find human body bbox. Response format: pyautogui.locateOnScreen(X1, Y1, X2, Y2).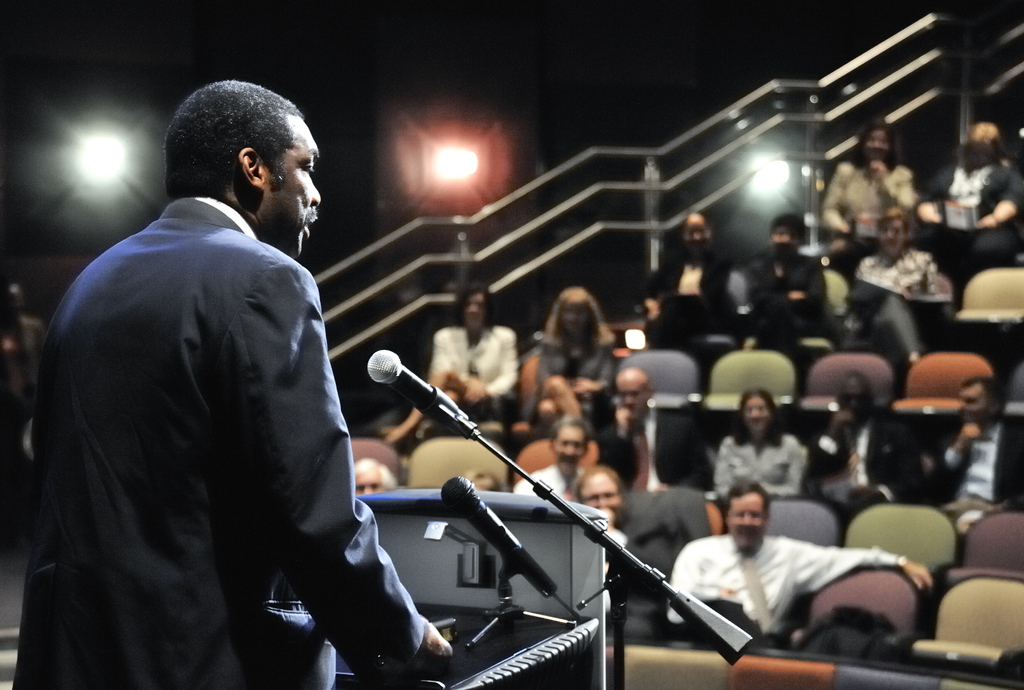
pyautogui.locateOnScreen(810, 370, 901, 532).
